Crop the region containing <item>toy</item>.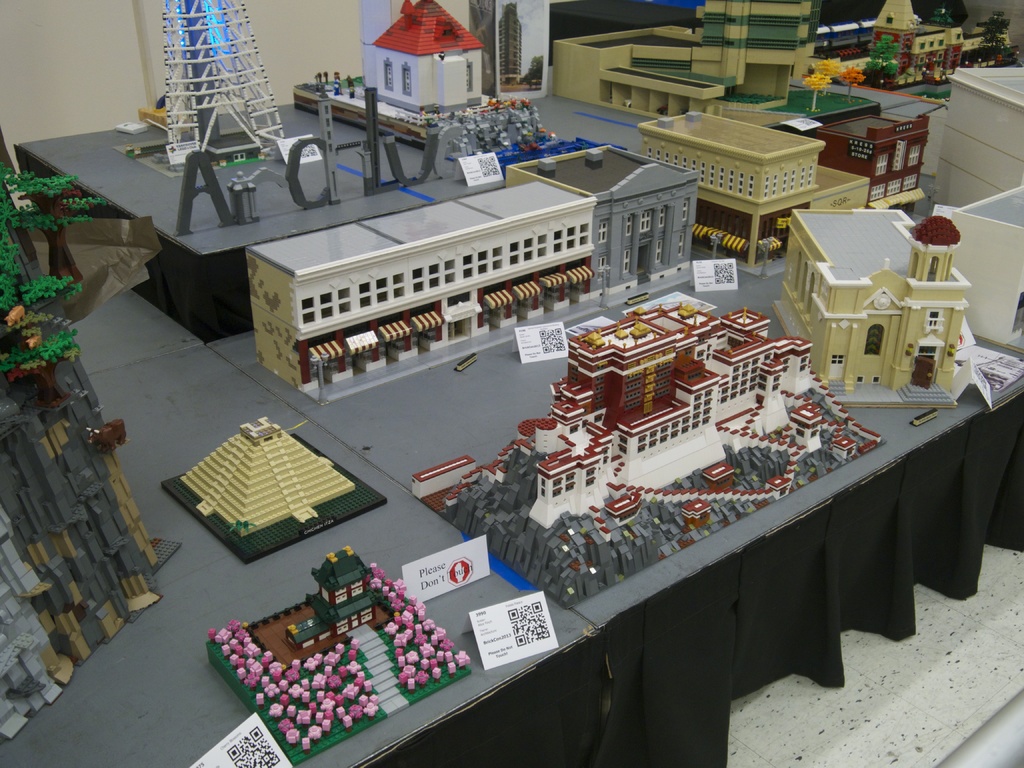
Crop region: l=0, t=131, r=181, b=750.
